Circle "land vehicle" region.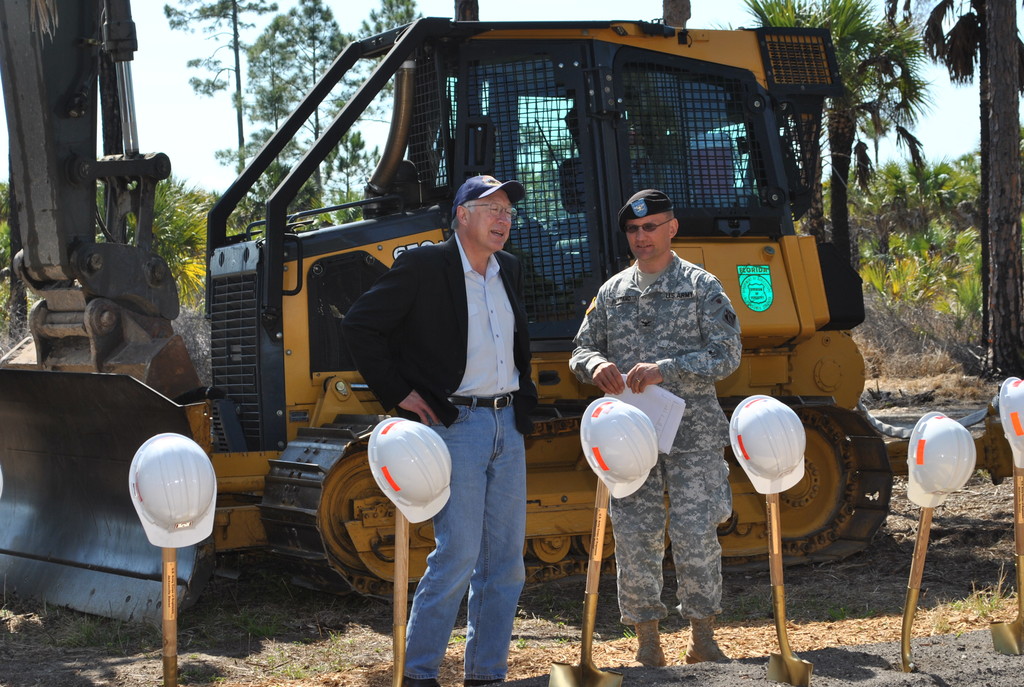
Region: <region>168, 11, 883, 679</region>.
